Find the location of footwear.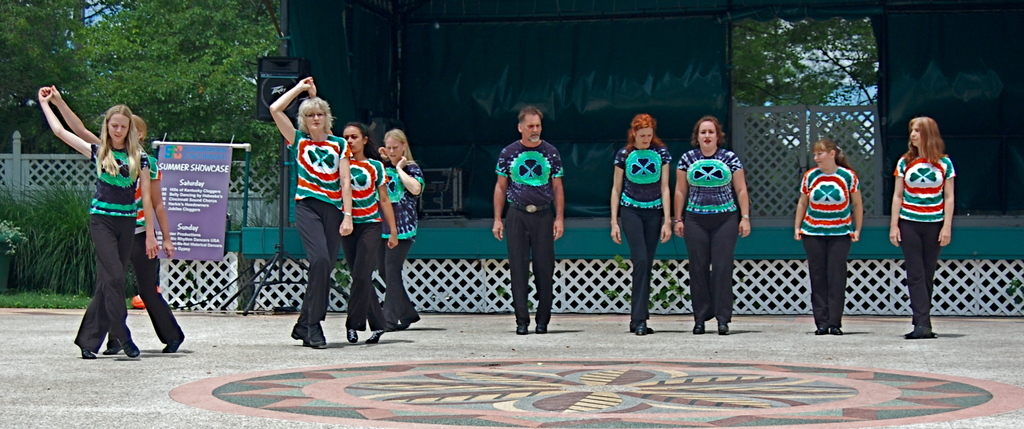
Location: x1=307 y1=324 x2=329 y2=350.
